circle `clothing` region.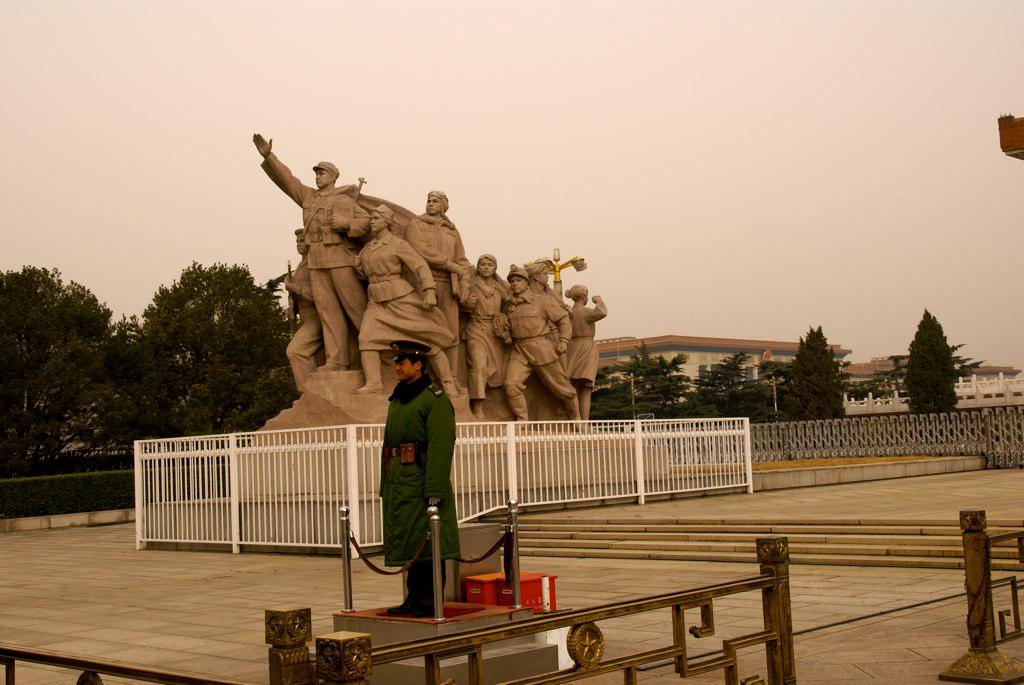
Region: (257, 147, 372, 385).
